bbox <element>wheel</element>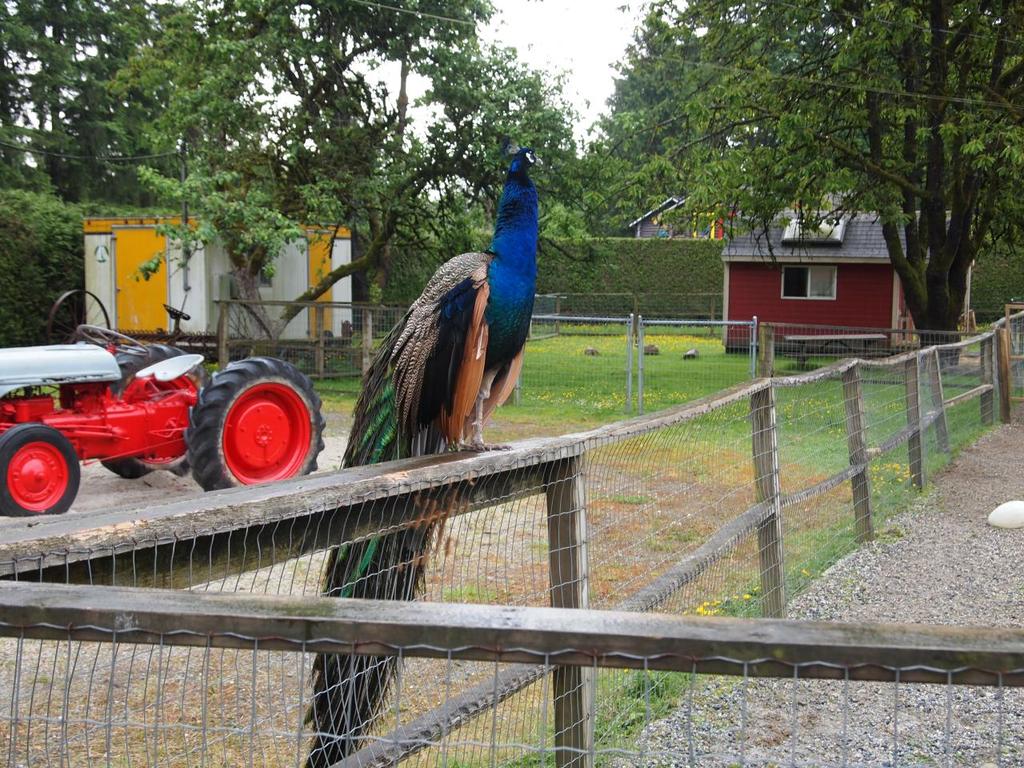
box(45, 287, 114, 346)
